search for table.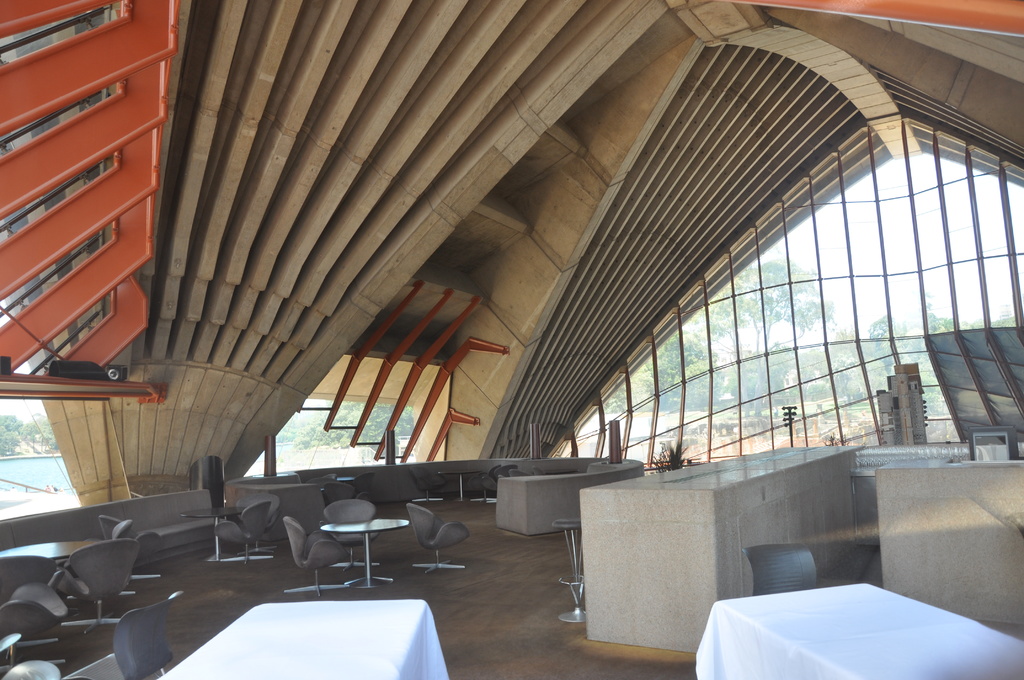
Found at <bbox>320, 522, 409, 574</bbox>.
